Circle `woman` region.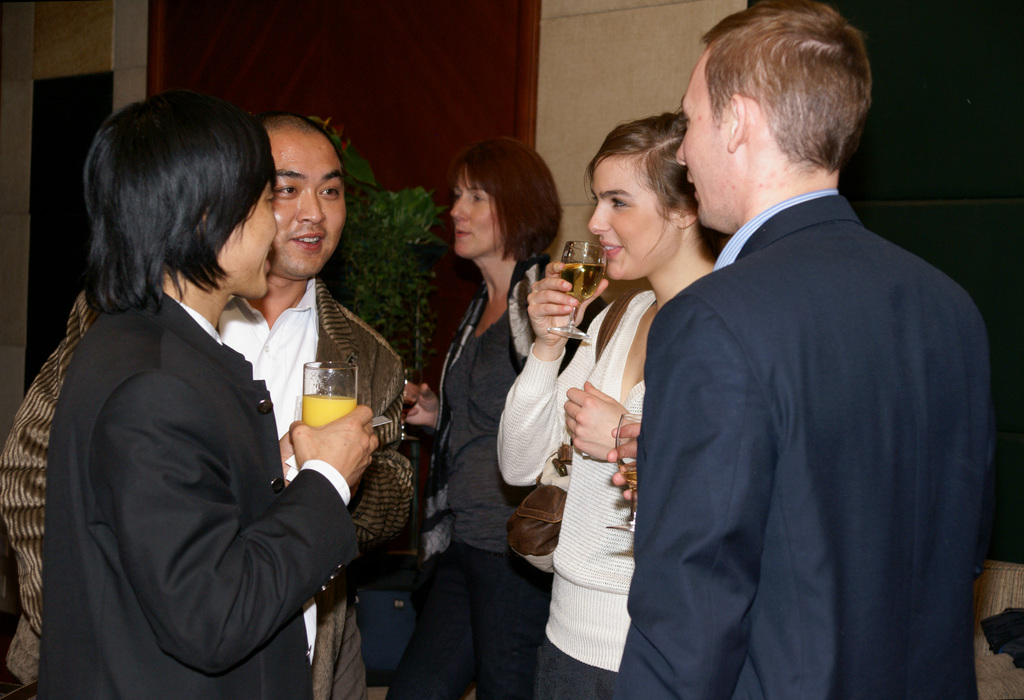
Region: box(495, 116, 733, 699).
